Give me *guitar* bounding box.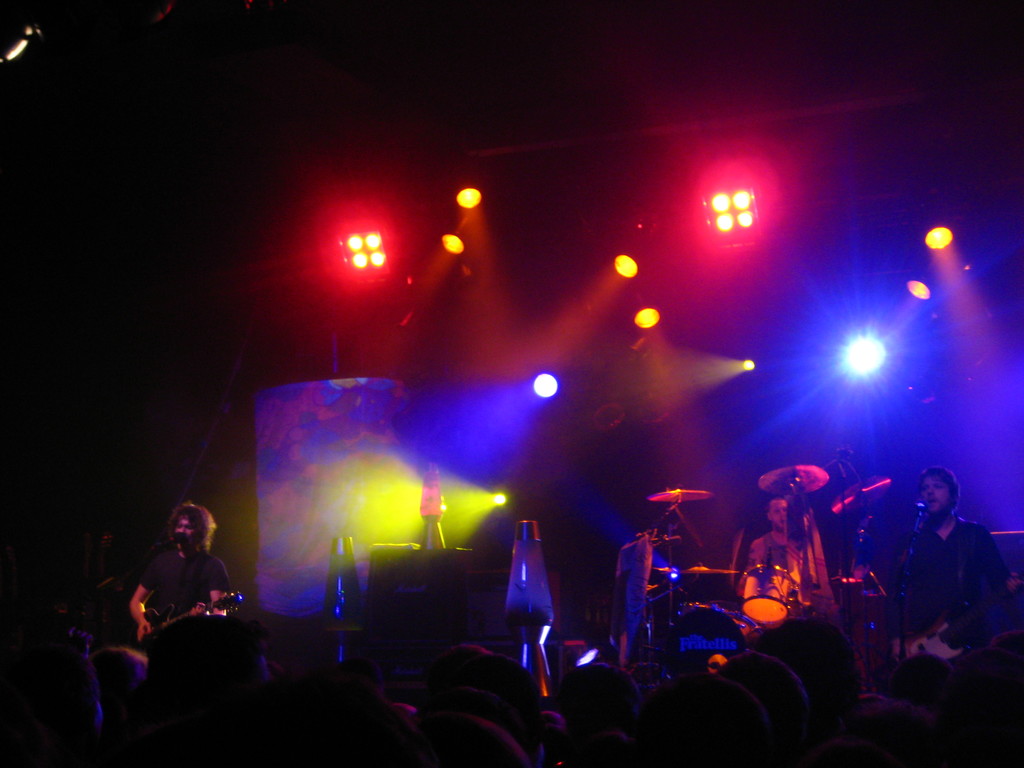
<bbox>884, 574, 1023, 680</bbox>.
